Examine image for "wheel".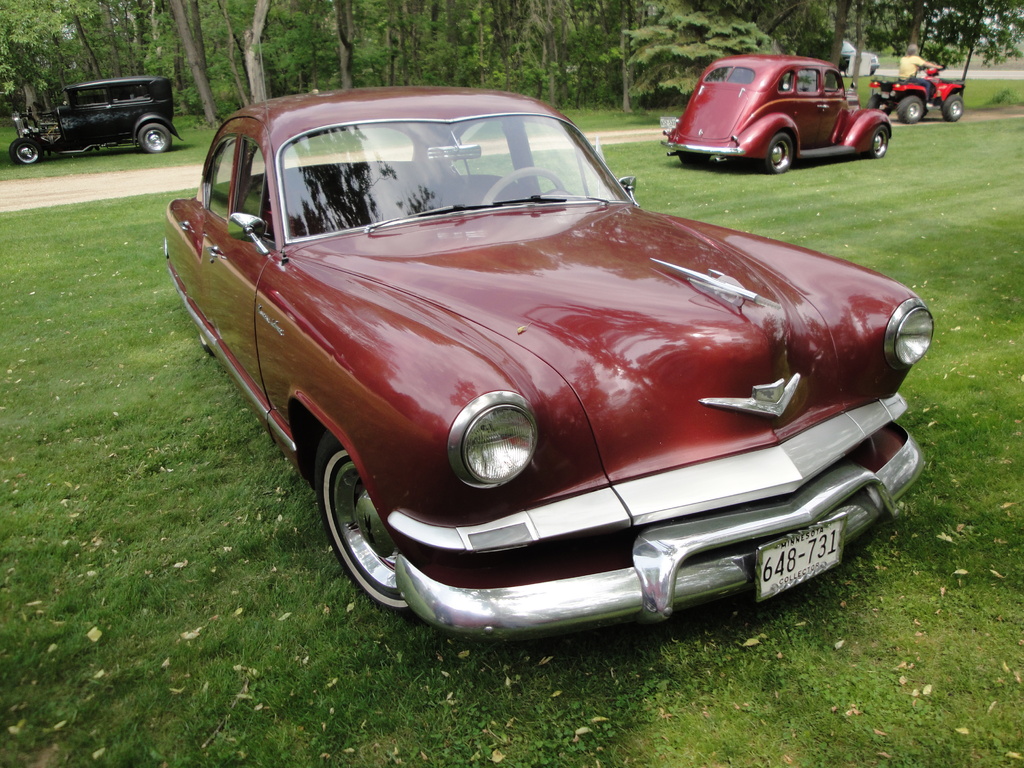
Examination result: bbox(868, 97, 888, 109).
